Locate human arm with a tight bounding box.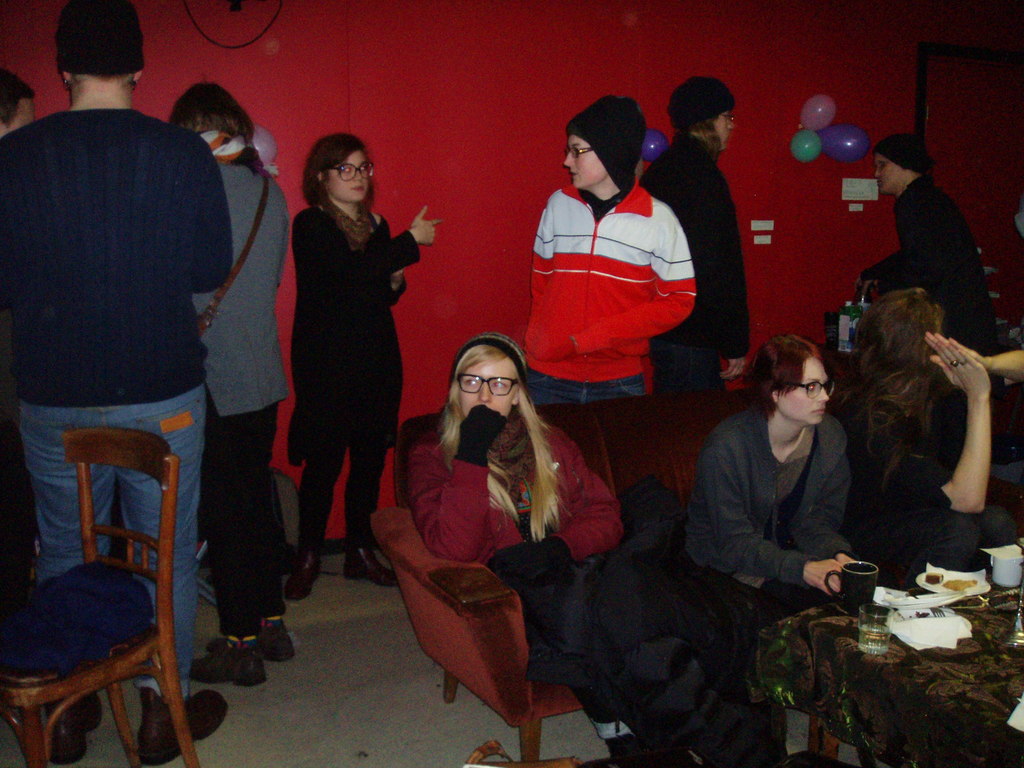
locate(488, 426, 631, 589).
